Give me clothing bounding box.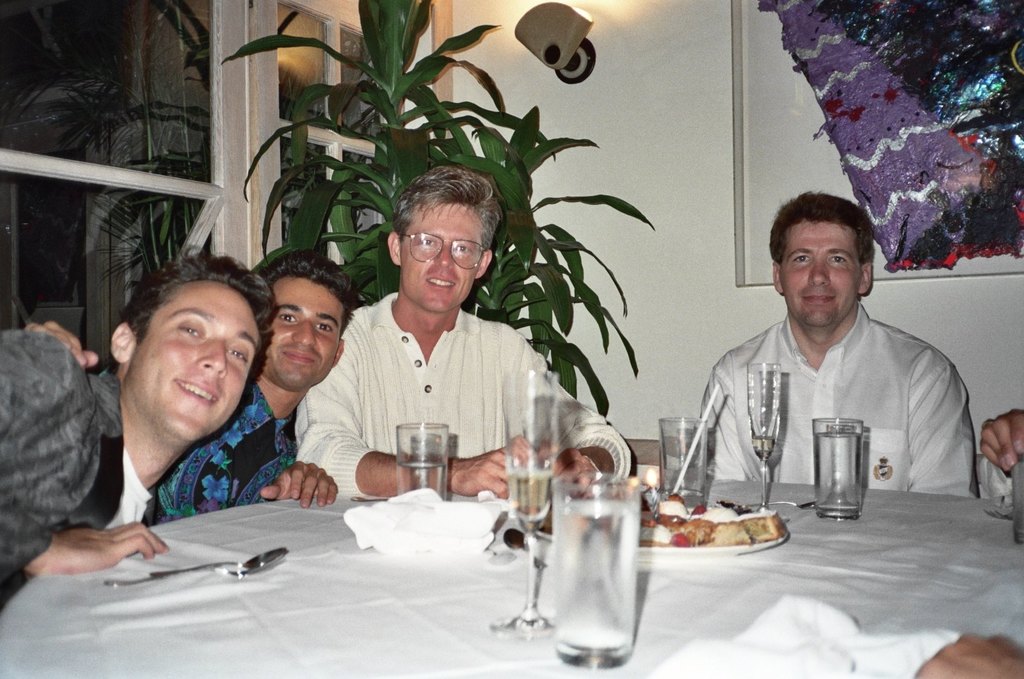
<box>150,382,295,528</box>.
